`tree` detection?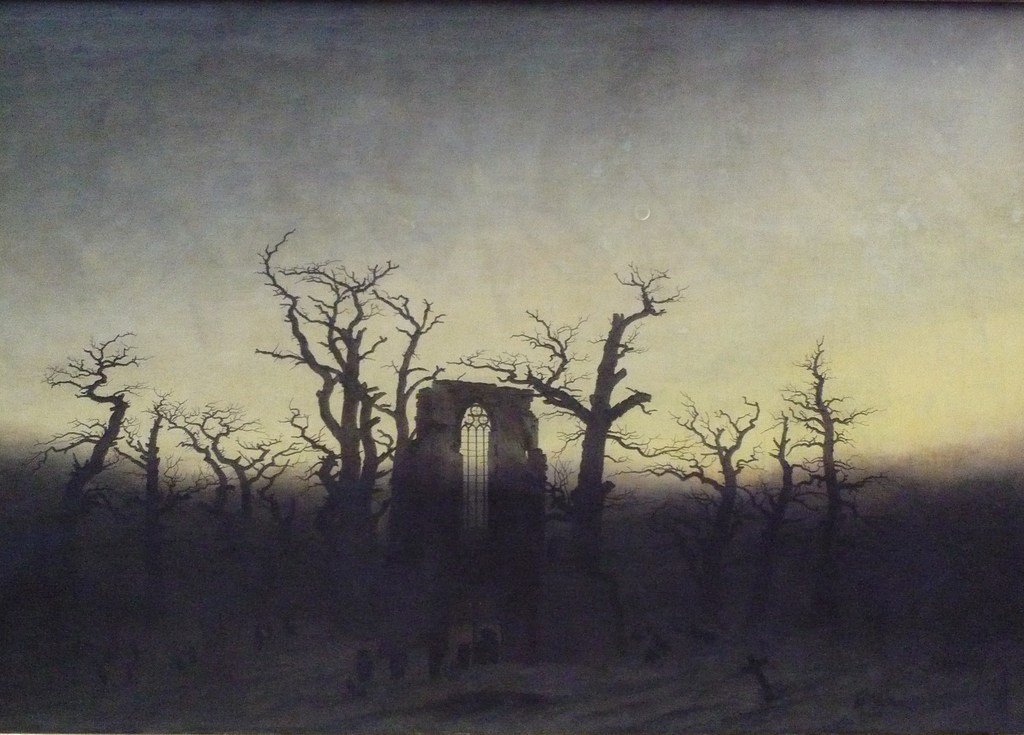
(left=626, top=386, right=727, bottom=672)
